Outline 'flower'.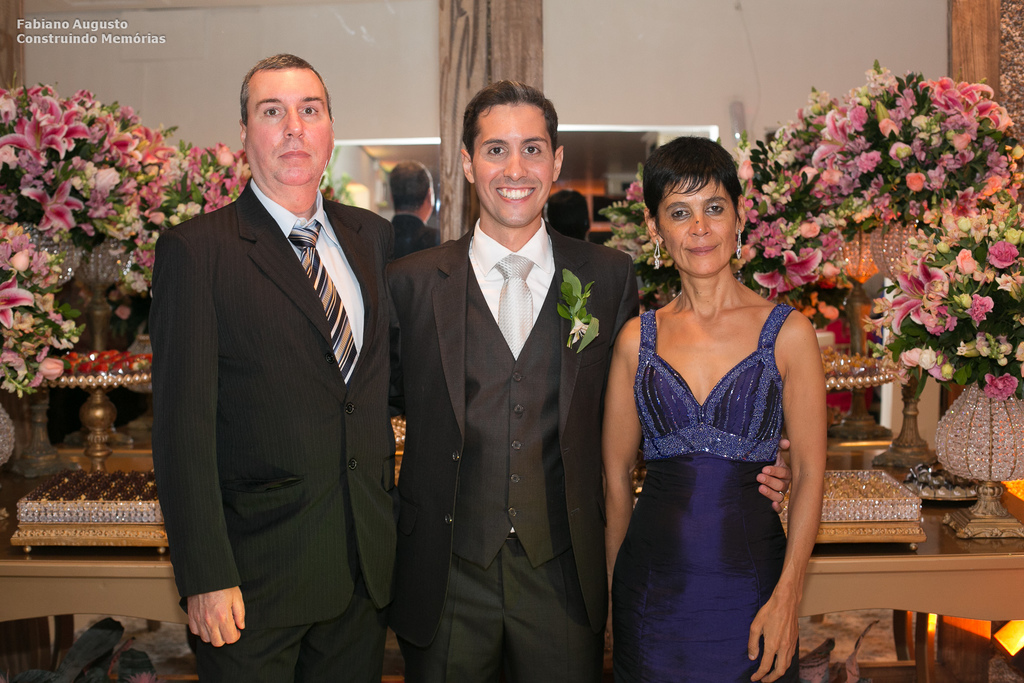
Outline: bbox=[893, 257, 944, 332].
